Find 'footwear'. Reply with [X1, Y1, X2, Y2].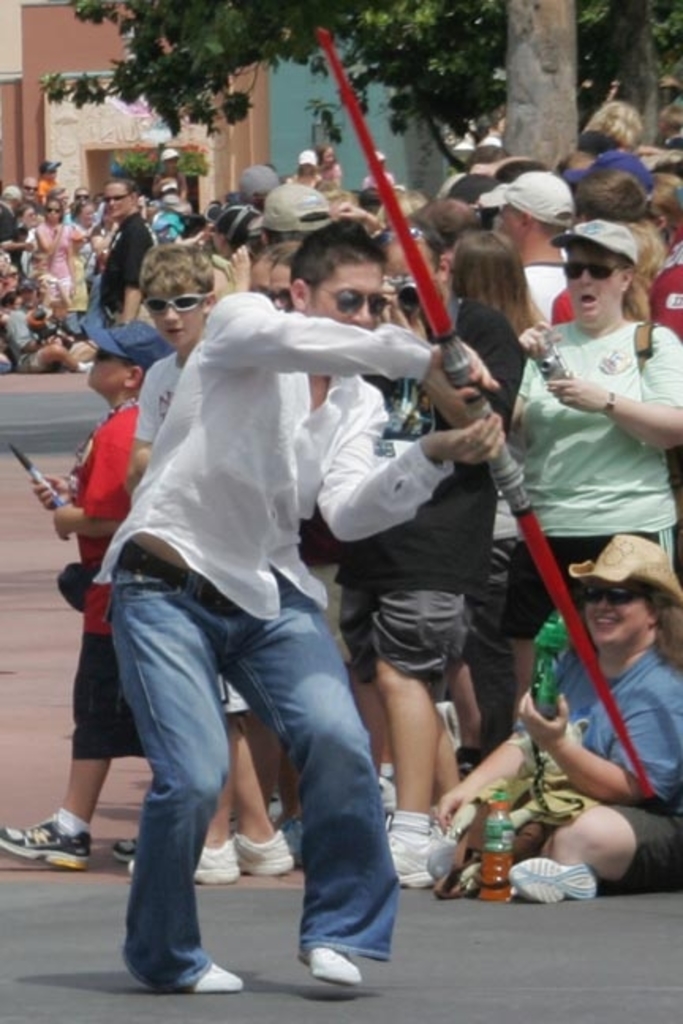
[288, 937, 367, 996].
